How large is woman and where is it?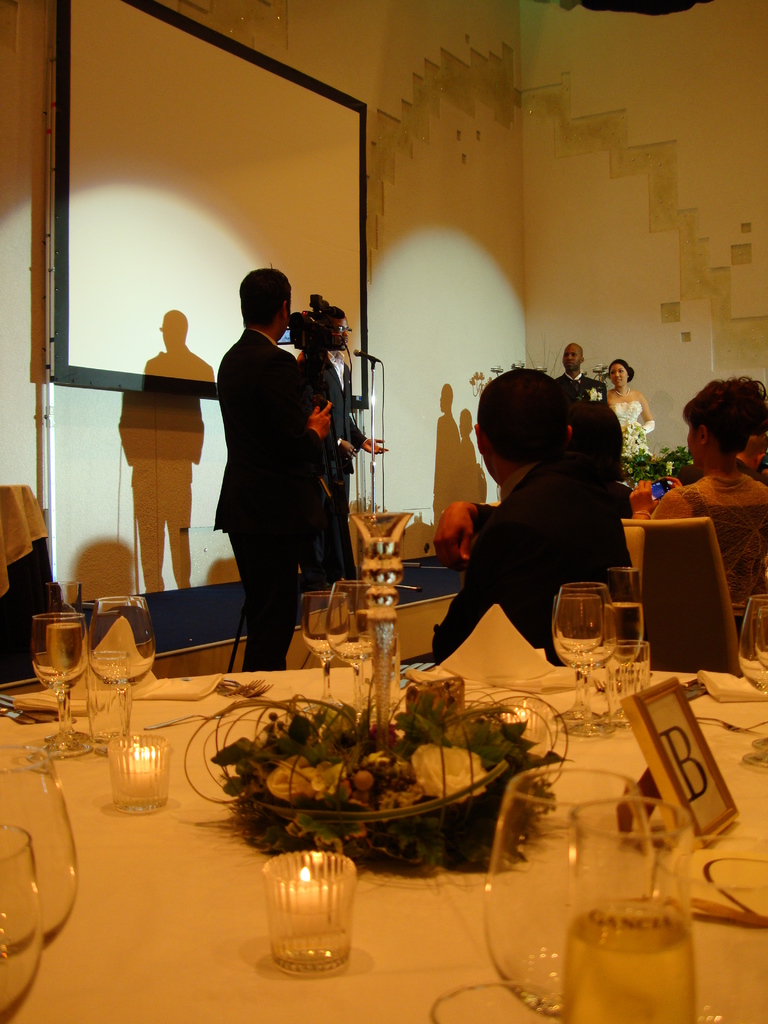
Bounding box: (605, 354, 651, 449).
